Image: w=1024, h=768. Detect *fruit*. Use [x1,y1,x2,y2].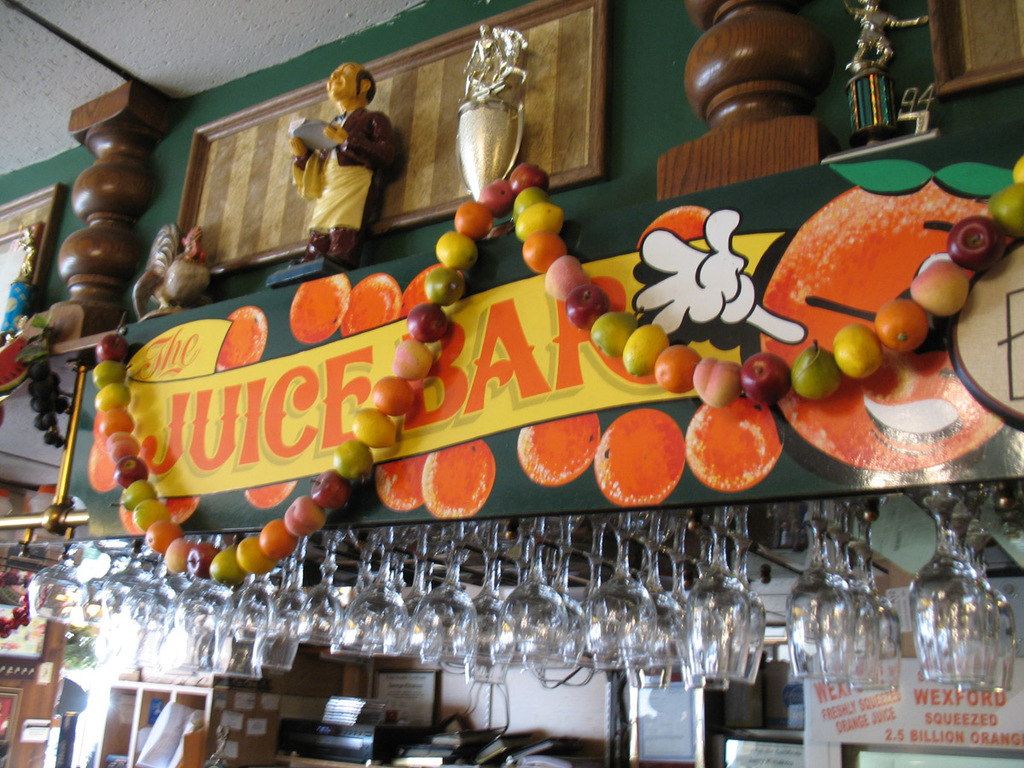
[289,273,352,344].
